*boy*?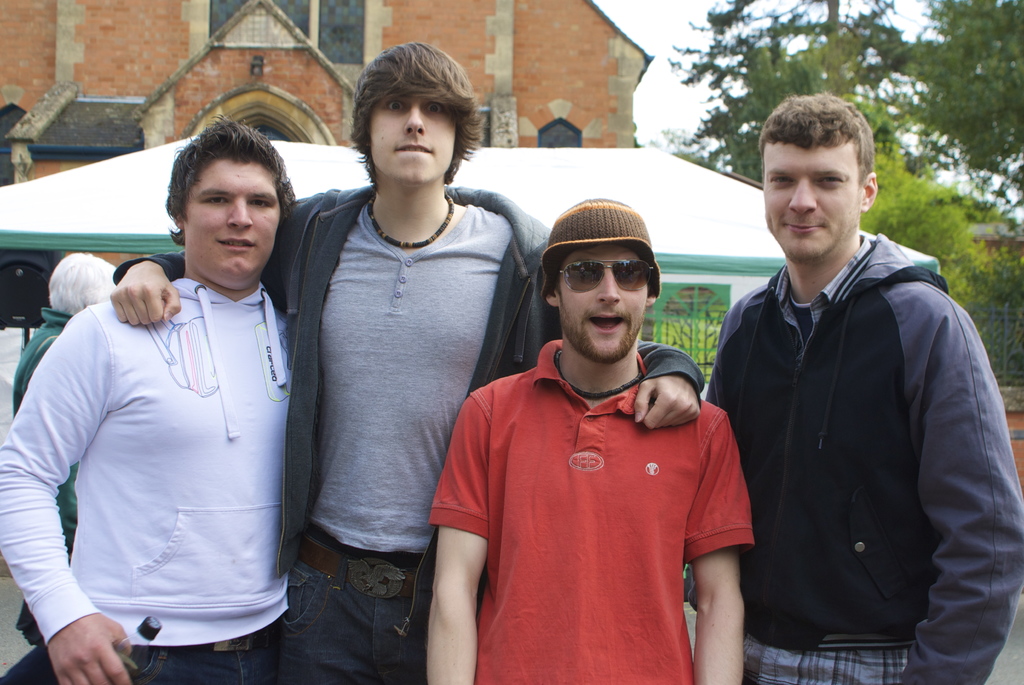
select_region(410, 223, 769, 661)
